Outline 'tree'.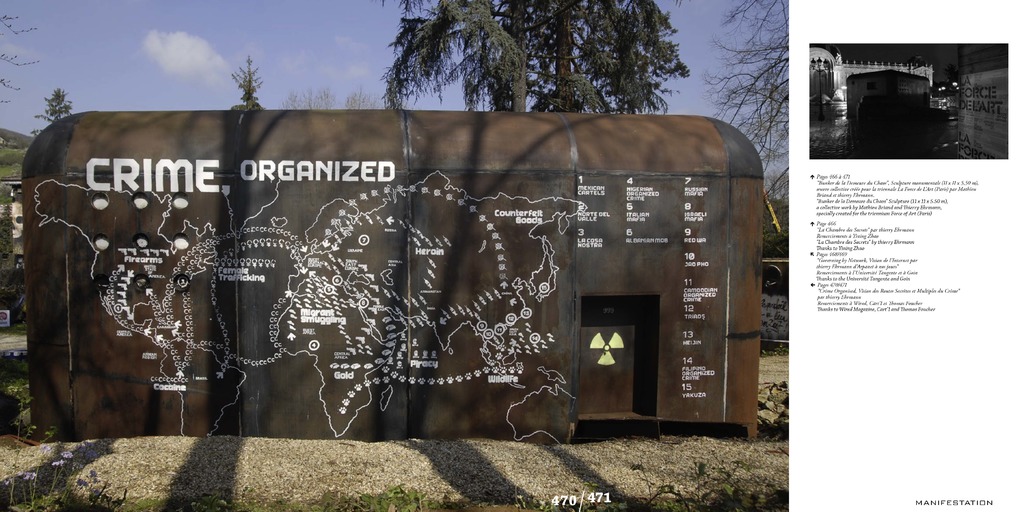
Outline: 380, 0, 694, 116.
